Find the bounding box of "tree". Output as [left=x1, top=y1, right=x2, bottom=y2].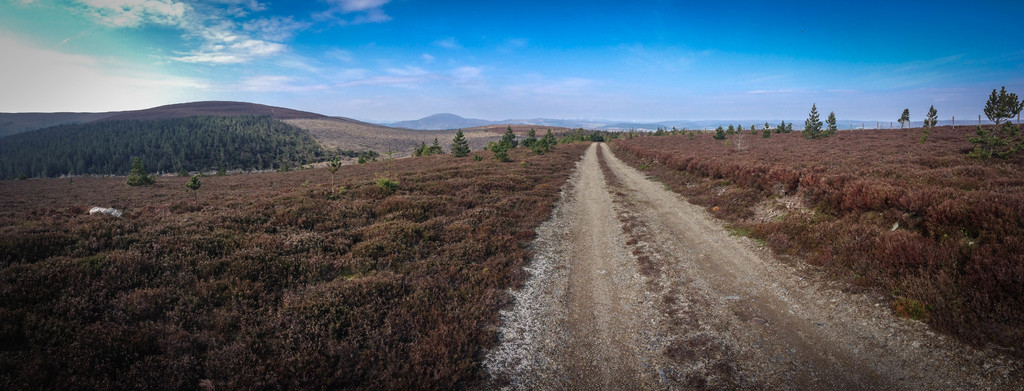
[left=450, top=131, right=471, bottom=159].
